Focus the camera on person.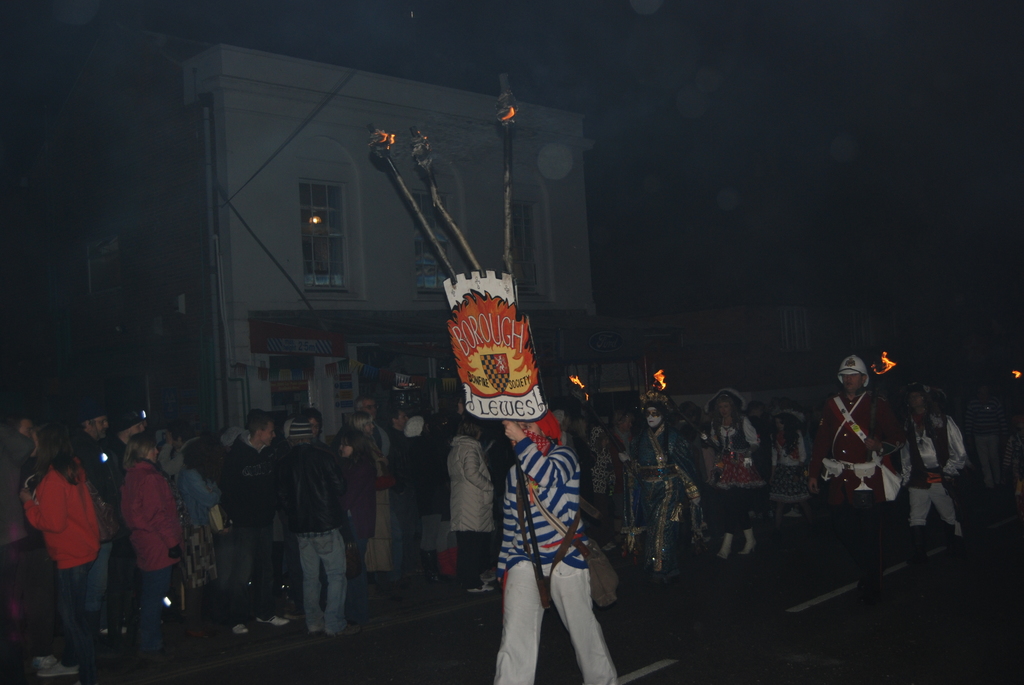
Focus region: [496, 409, 621, 684].
